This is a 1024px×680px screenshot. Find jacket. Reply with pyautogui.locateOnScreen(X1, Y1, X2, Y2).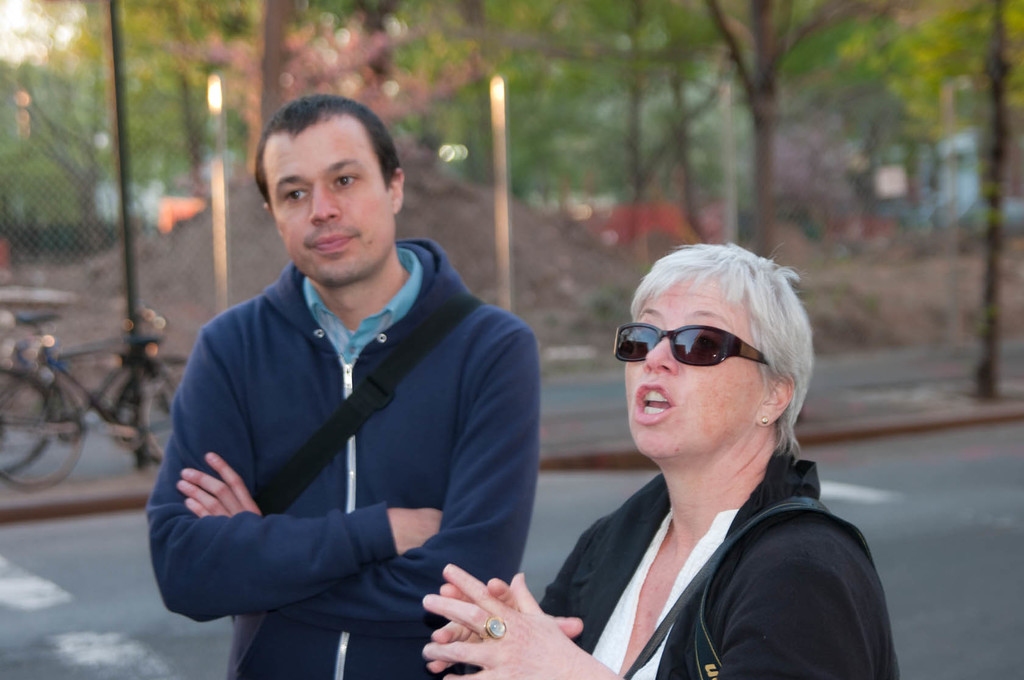
pyautogui.locateOnScreen(532, 444, 906, 679).
